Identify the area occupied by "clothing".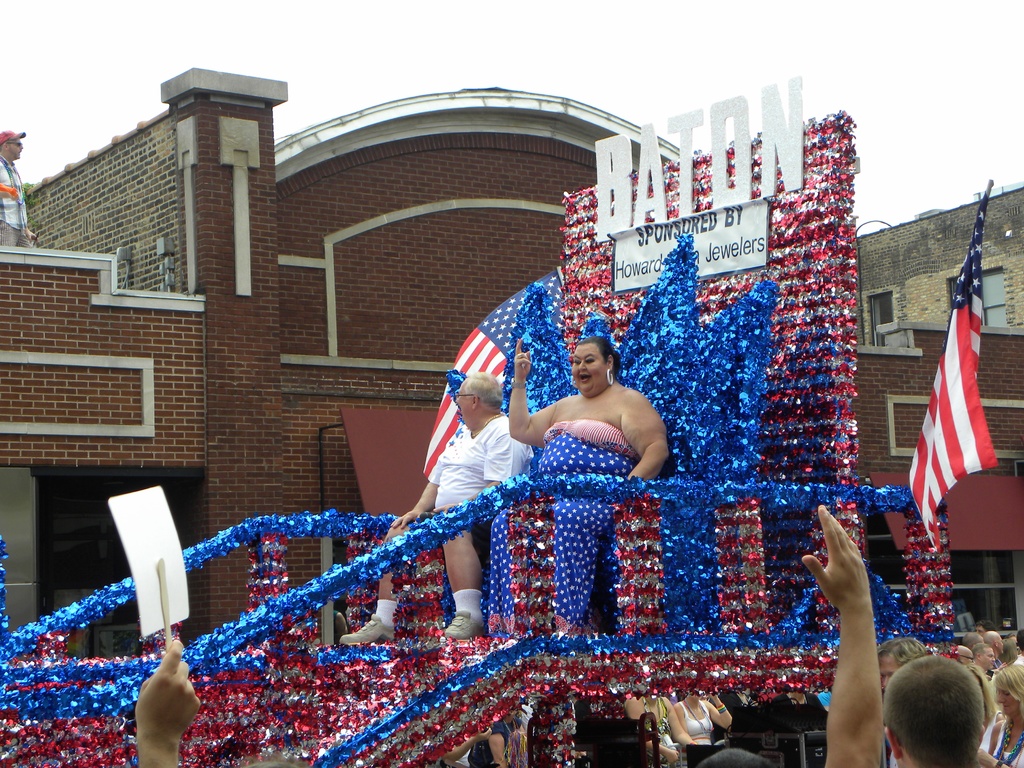
Area: box(398, 356, 531, 543).
